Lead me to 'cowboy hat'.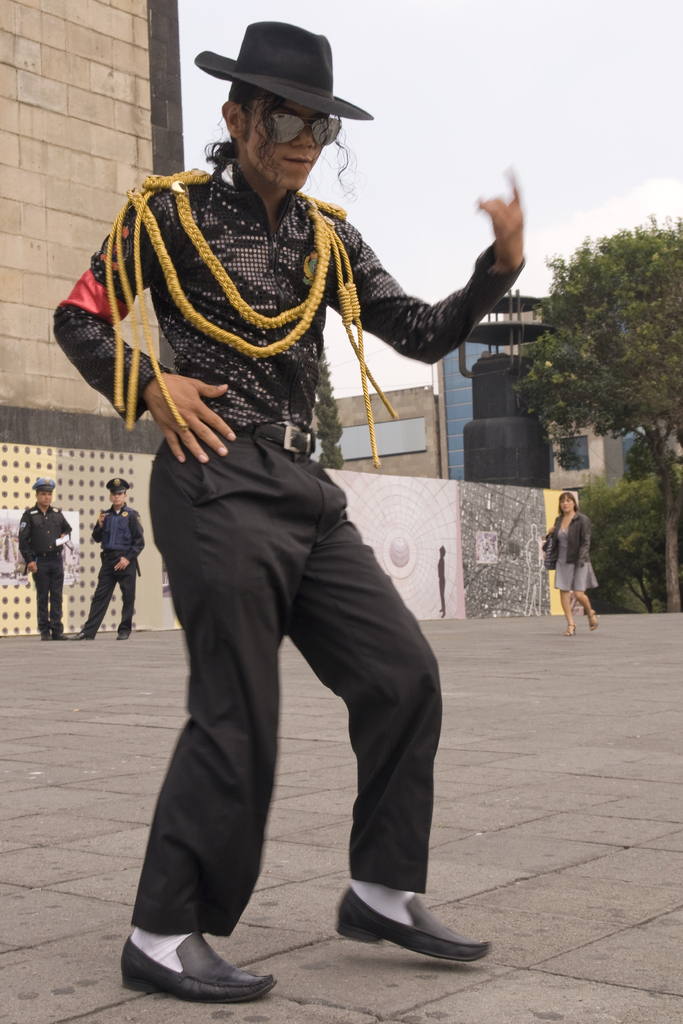
Lead to <box>200,19,356,122</box>.
